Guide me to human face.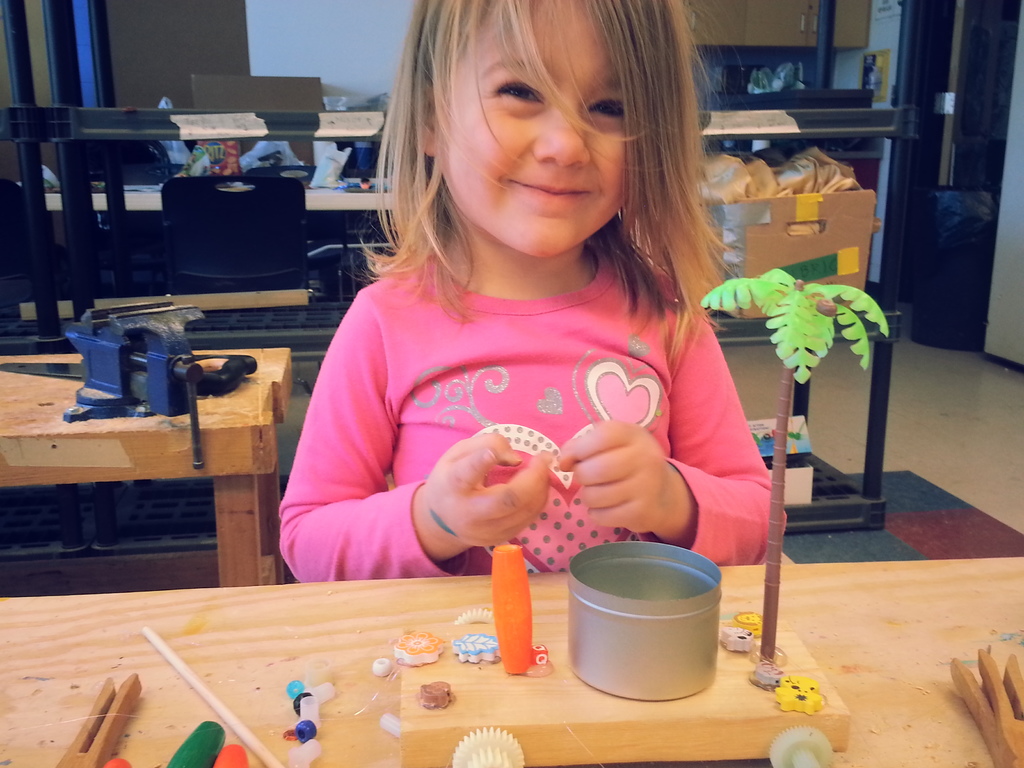
Guidance: [436,0,630,262].
